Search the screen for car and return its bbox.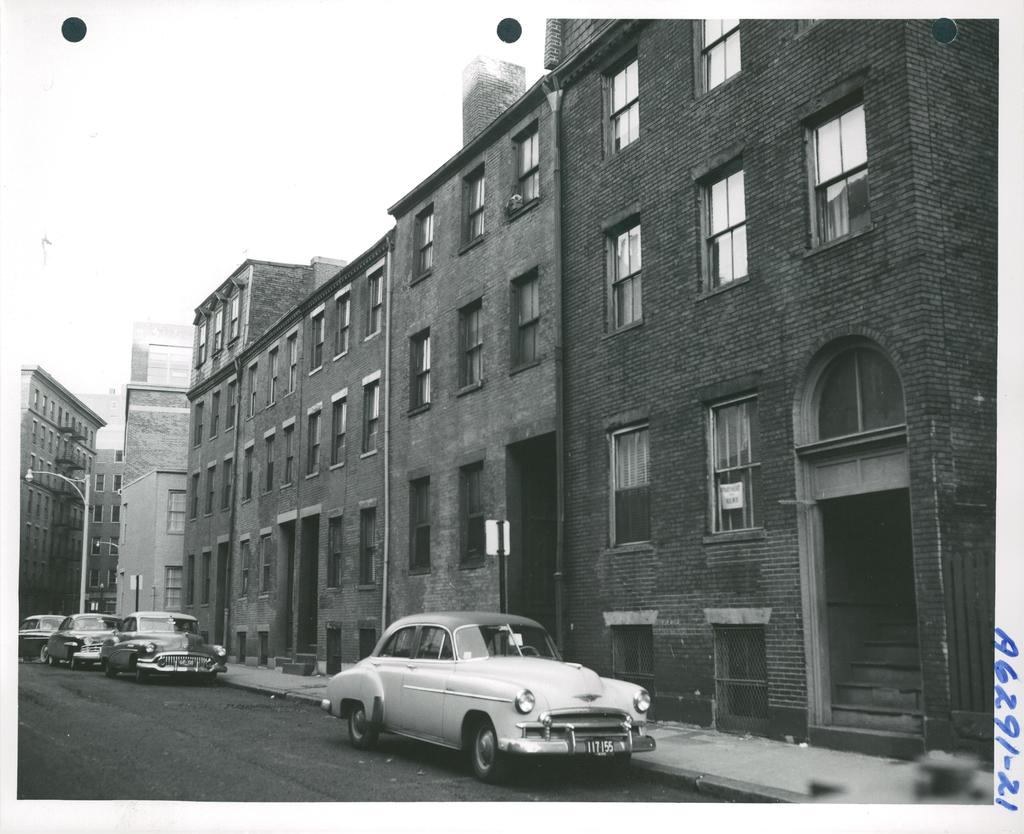
Found: Rect(326, 618, 648, 785).
